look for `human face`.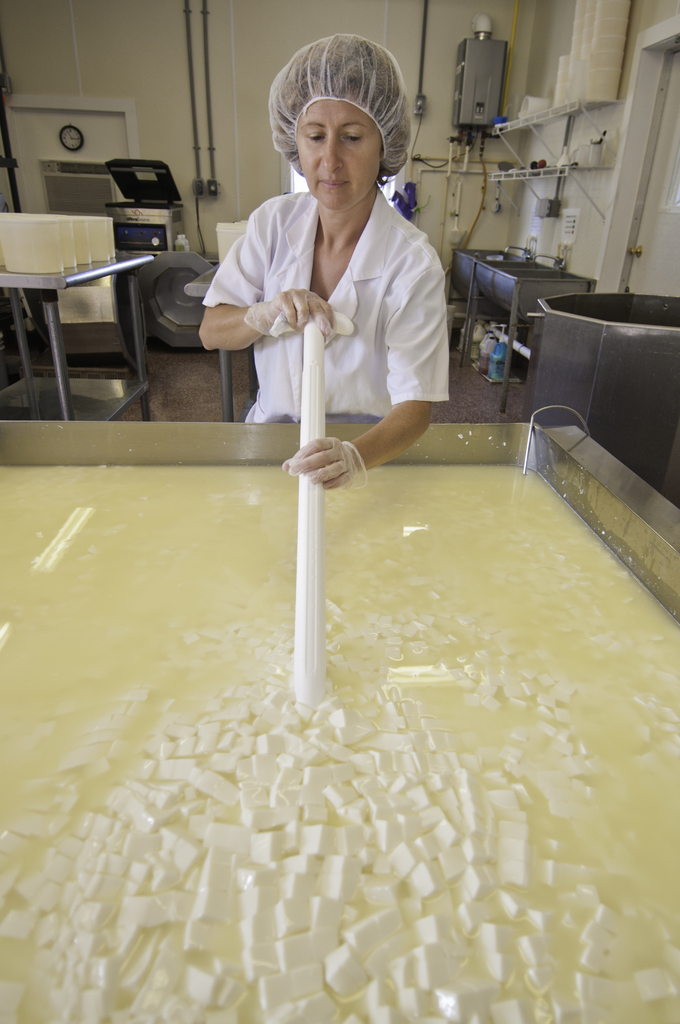
Found: 294,100,383,212.
